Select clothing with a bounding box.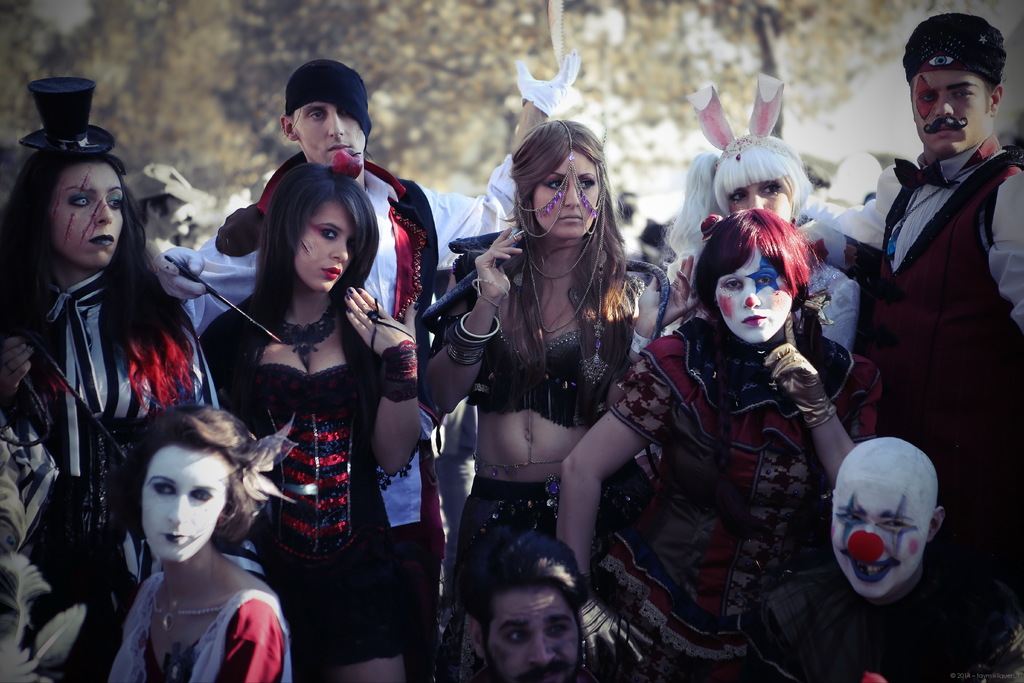
600 308 887 682.
